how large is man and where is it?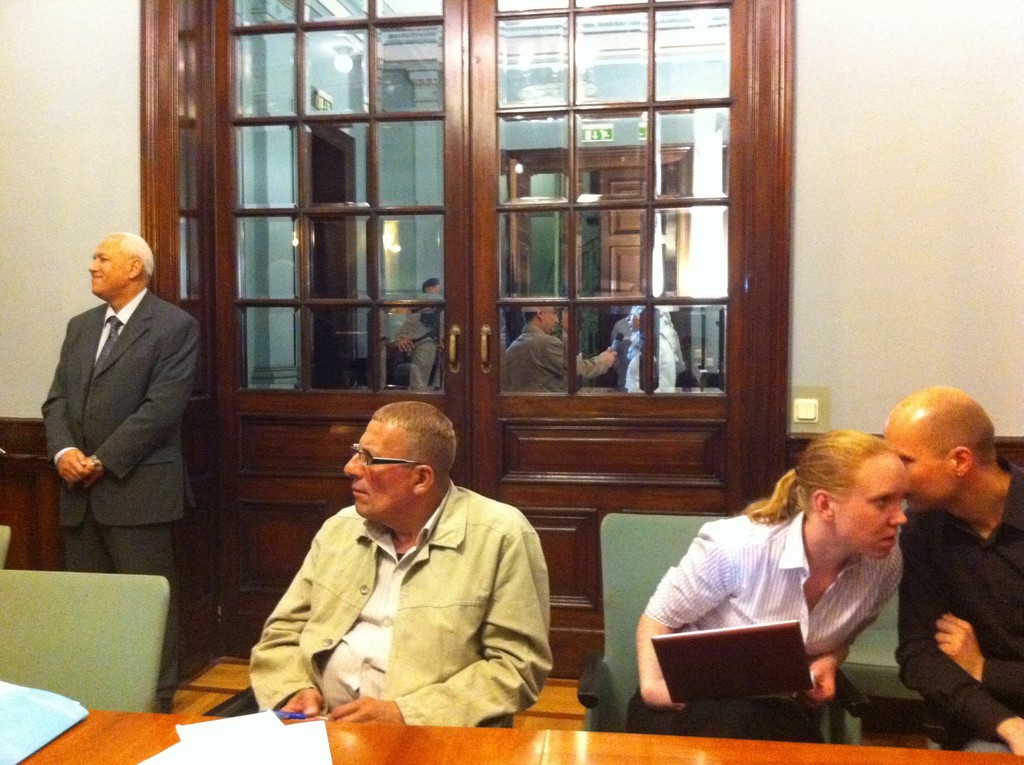
Bounding box: Rect(36, 228, 200, 710).
